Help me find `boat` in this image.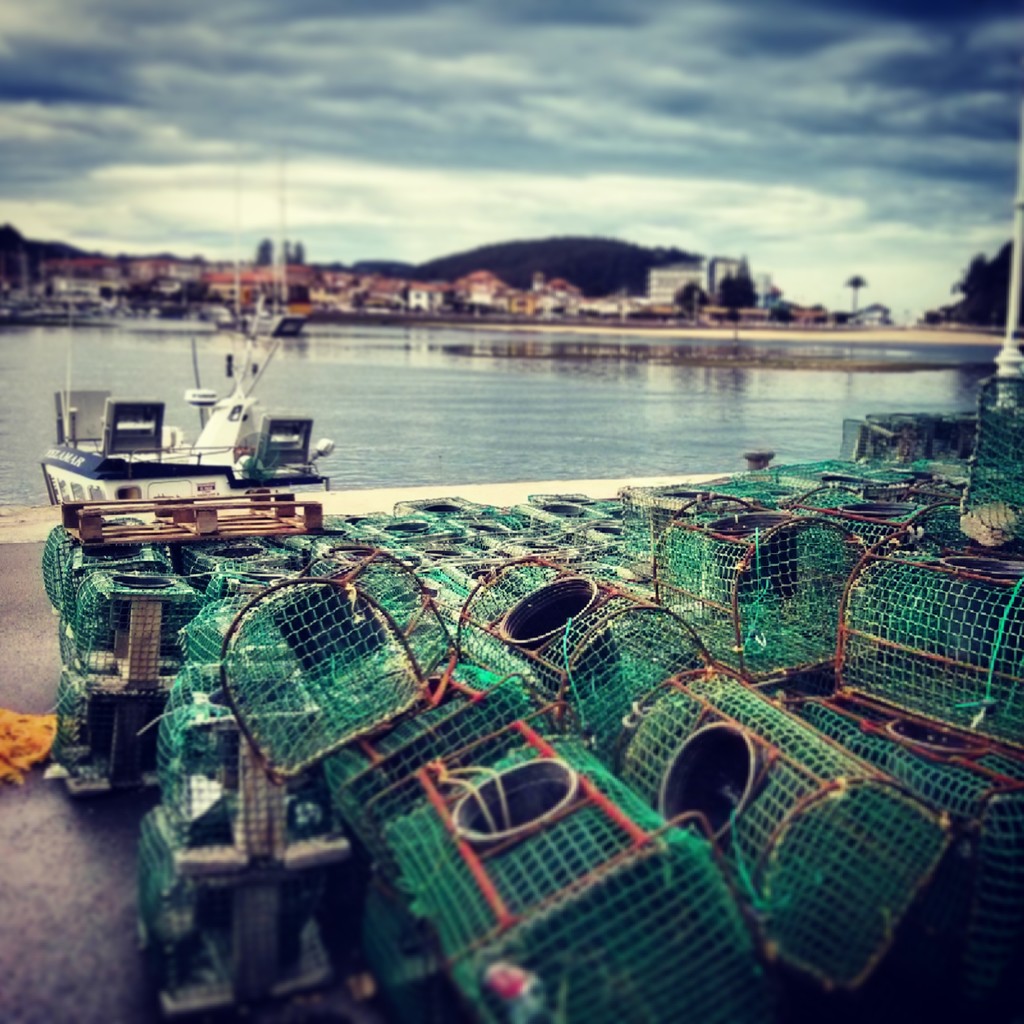
Found it: <bbox>39, 322, 402, 522</bbox>.
